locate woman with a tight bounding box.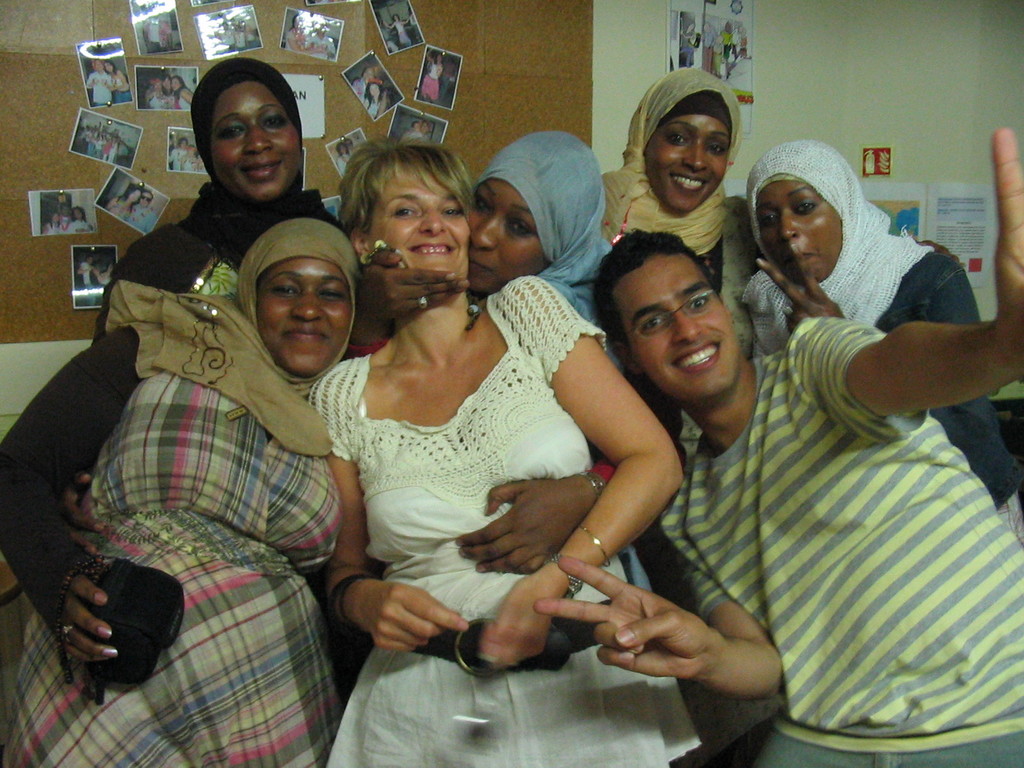
left=106, top=60, right=134, bottom=103.
